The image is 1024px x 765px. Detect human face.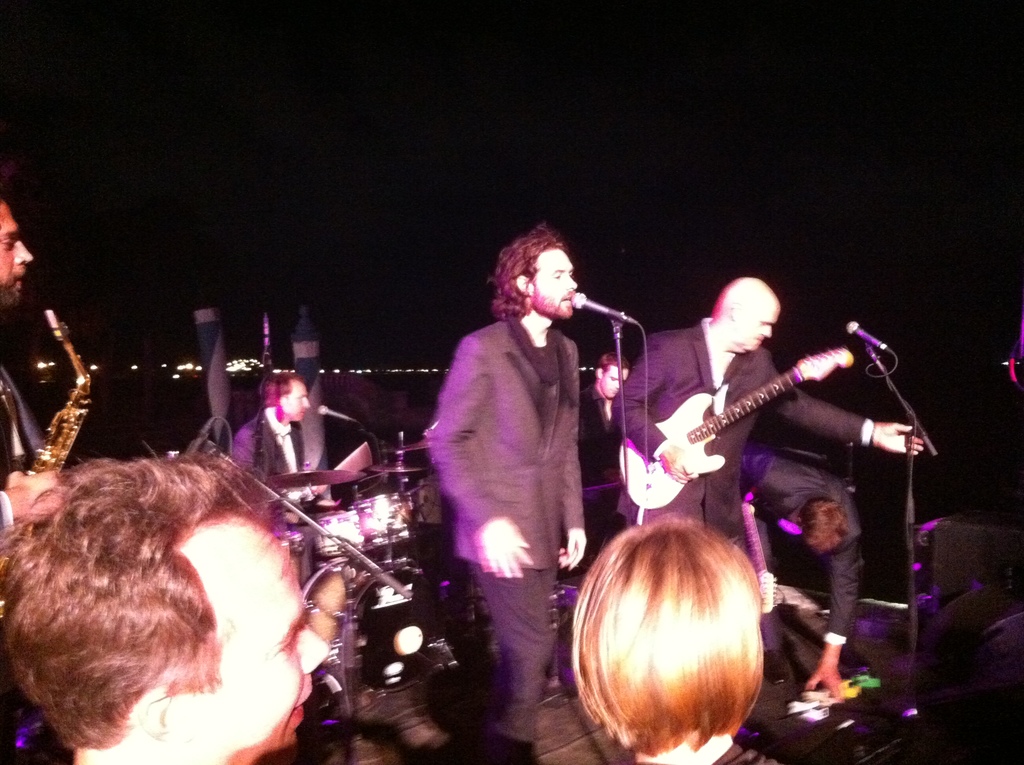
Detection: l=531, t=250, r=579, b=319.
